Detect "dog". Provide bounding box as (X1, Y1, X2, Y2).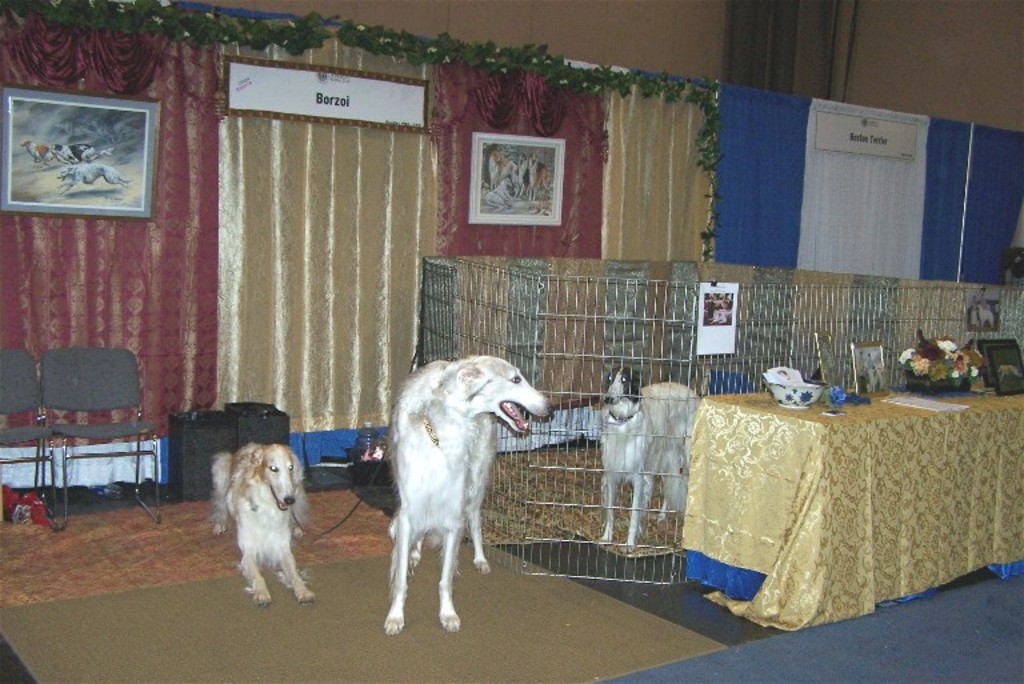
(488, 144, 511, 191).
